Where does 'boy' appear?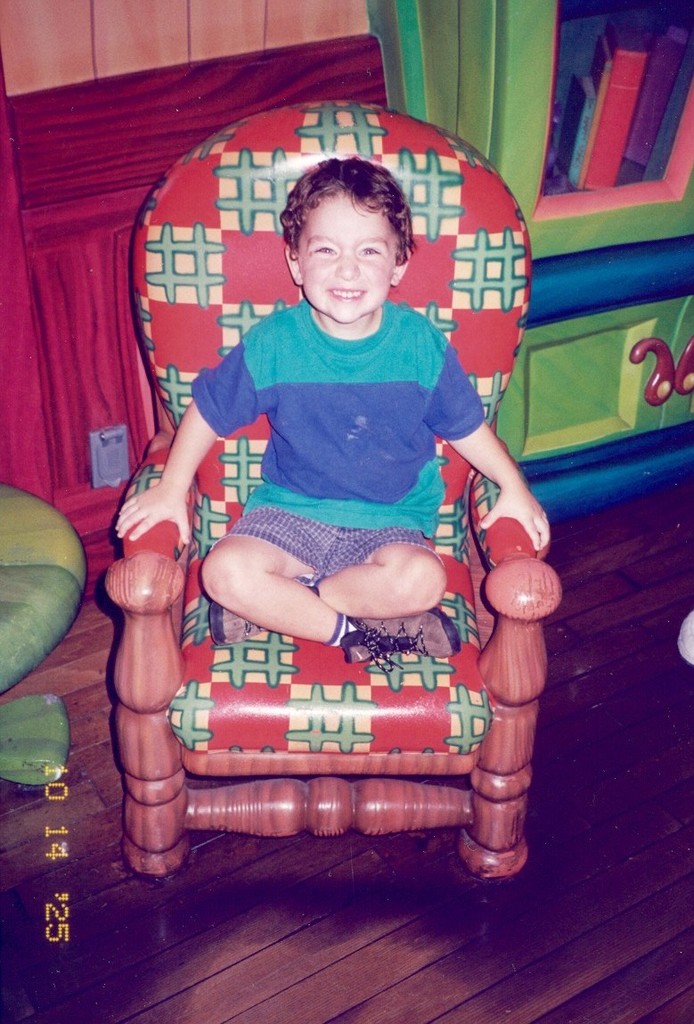
Appears at <region>112, 145, 553, 677</region>.
